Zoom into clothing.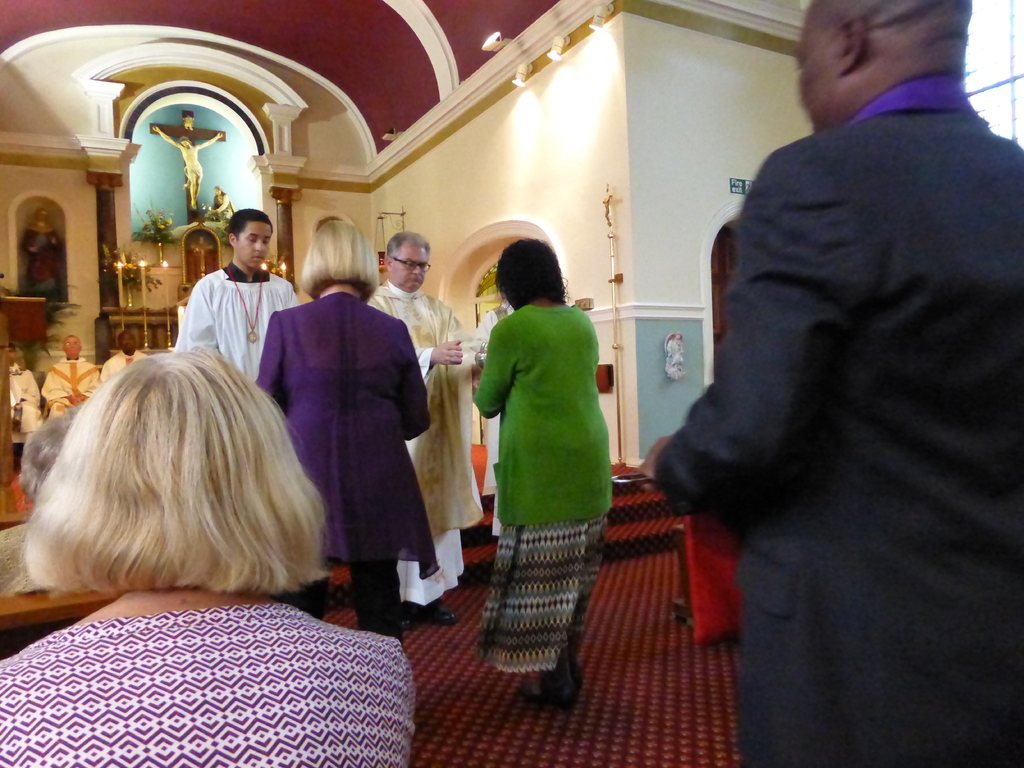
Zoom target: x1=483 y1=520 x2=609 y2=668.
